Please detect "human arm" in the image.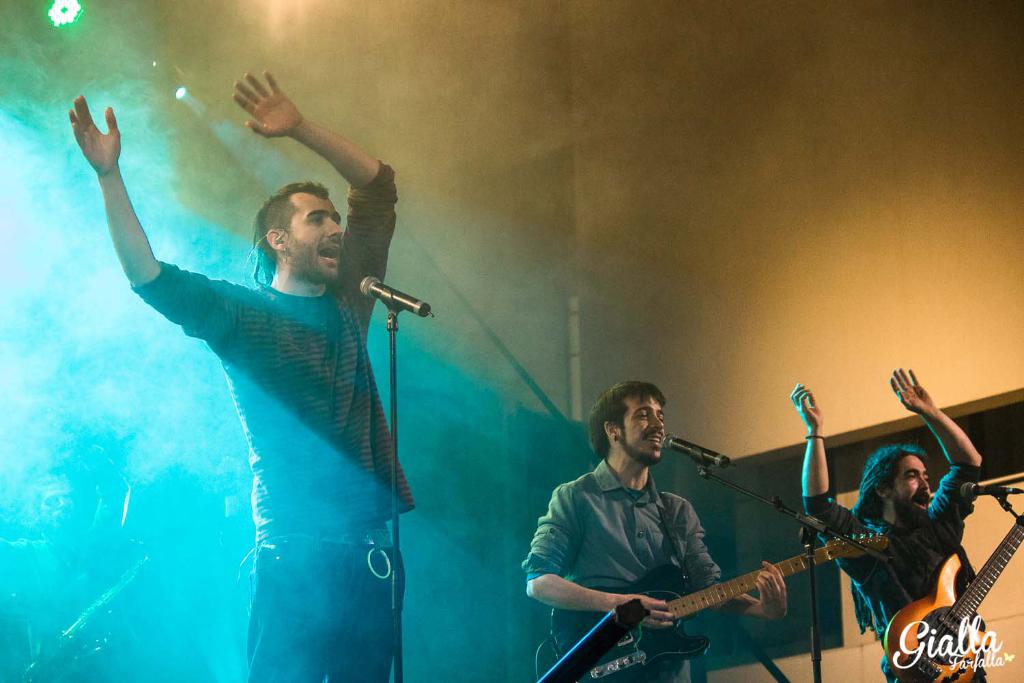
{"left": 889, "top": 357, "right": 985, "bottom": 506}.
